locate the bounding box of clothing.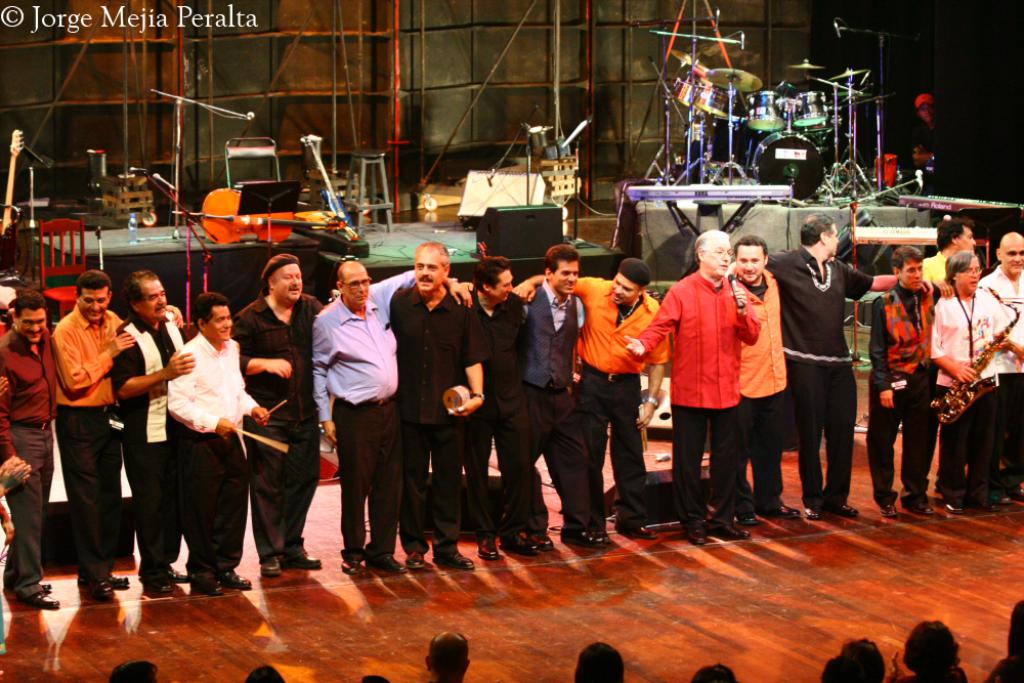
Bounding box: (974,261,1023,466).
